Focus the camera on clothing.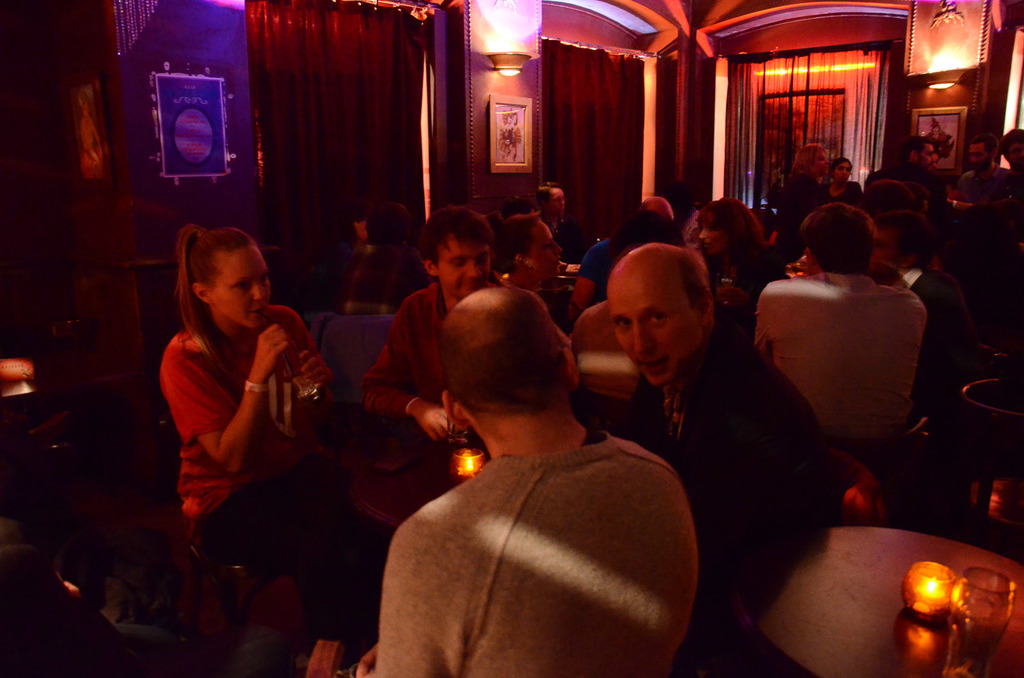
Focus region: <box>536,210,581,271</box>.
